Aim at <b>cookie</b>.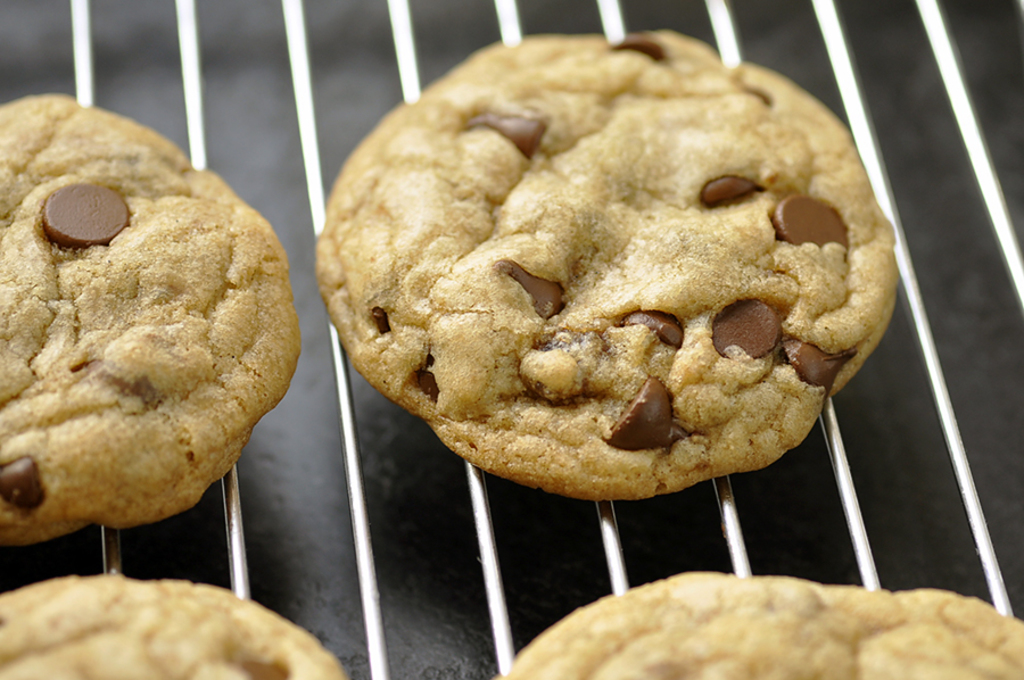
Aimed at <box>309,25,899,506</box>.
